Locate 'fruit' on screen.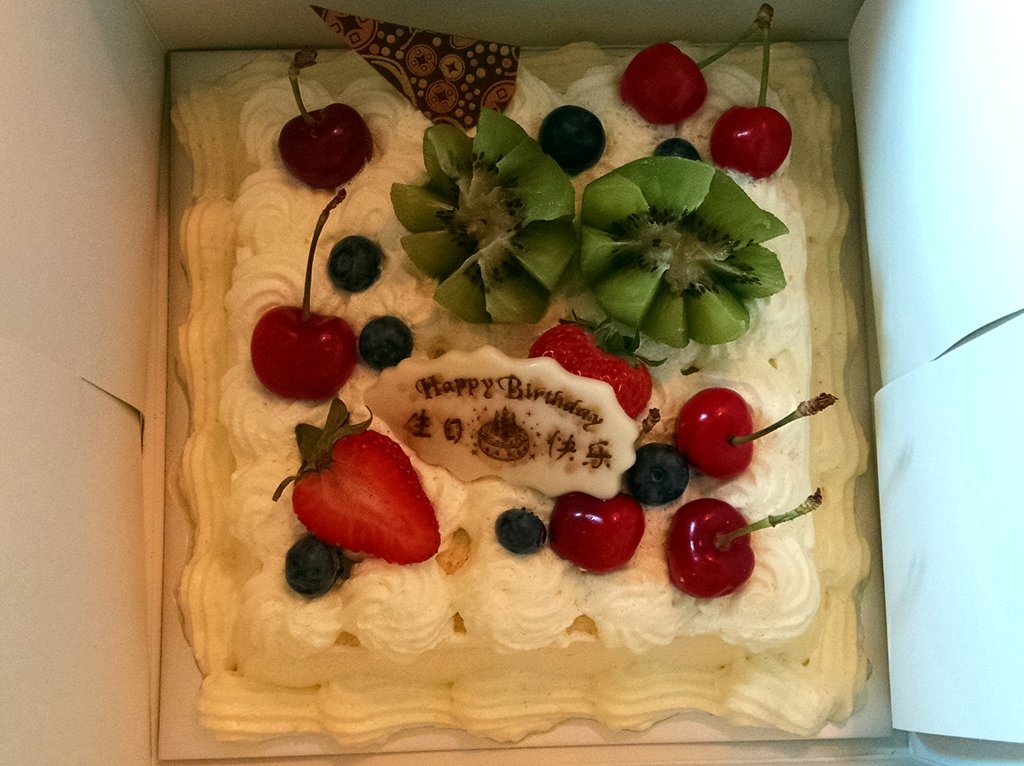
On screen at pyautogui.locateOnScreen(496, 509, 548, 556).
